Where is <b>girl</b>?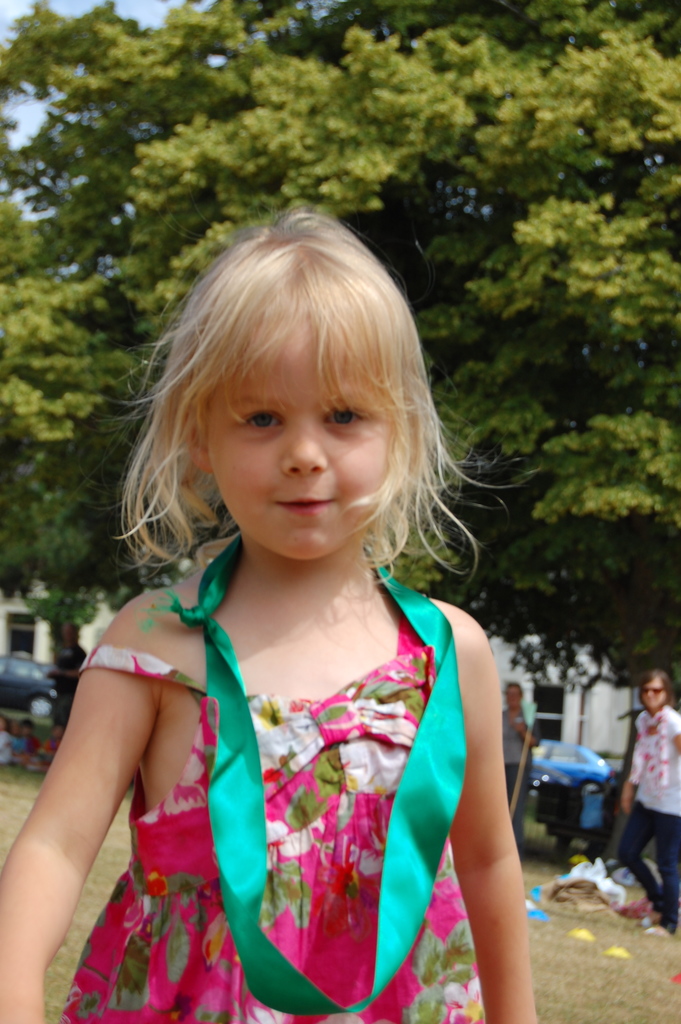
detection(0, 209, 538, 1023).
